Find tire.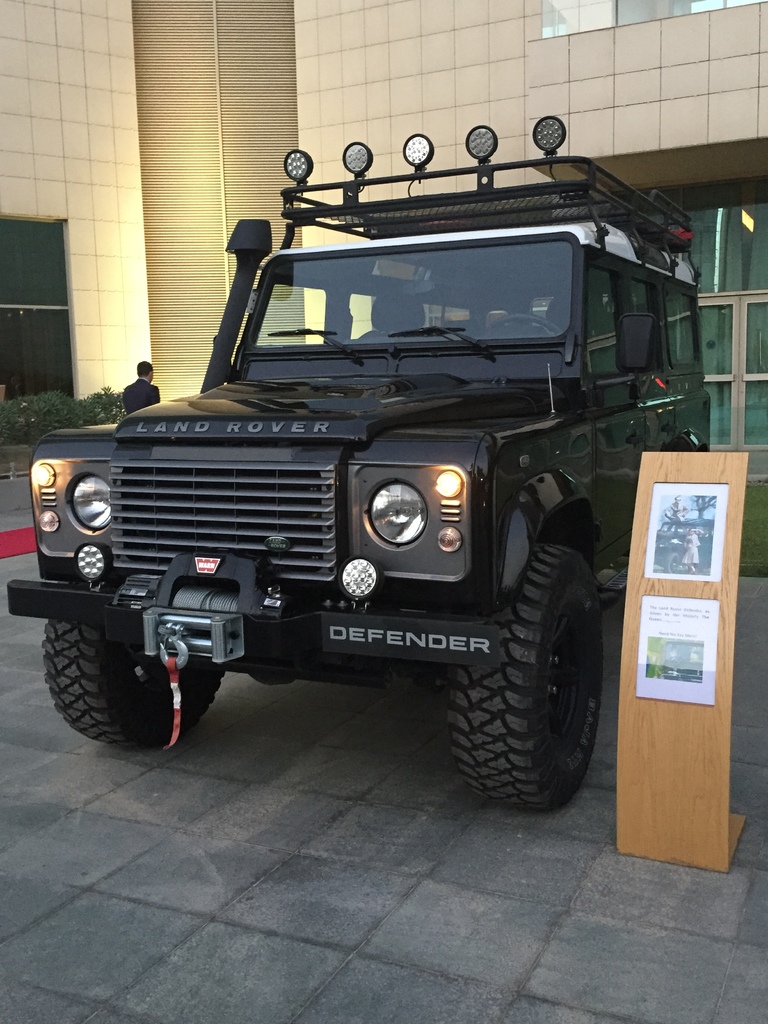
(442, 538, 609, 819).
